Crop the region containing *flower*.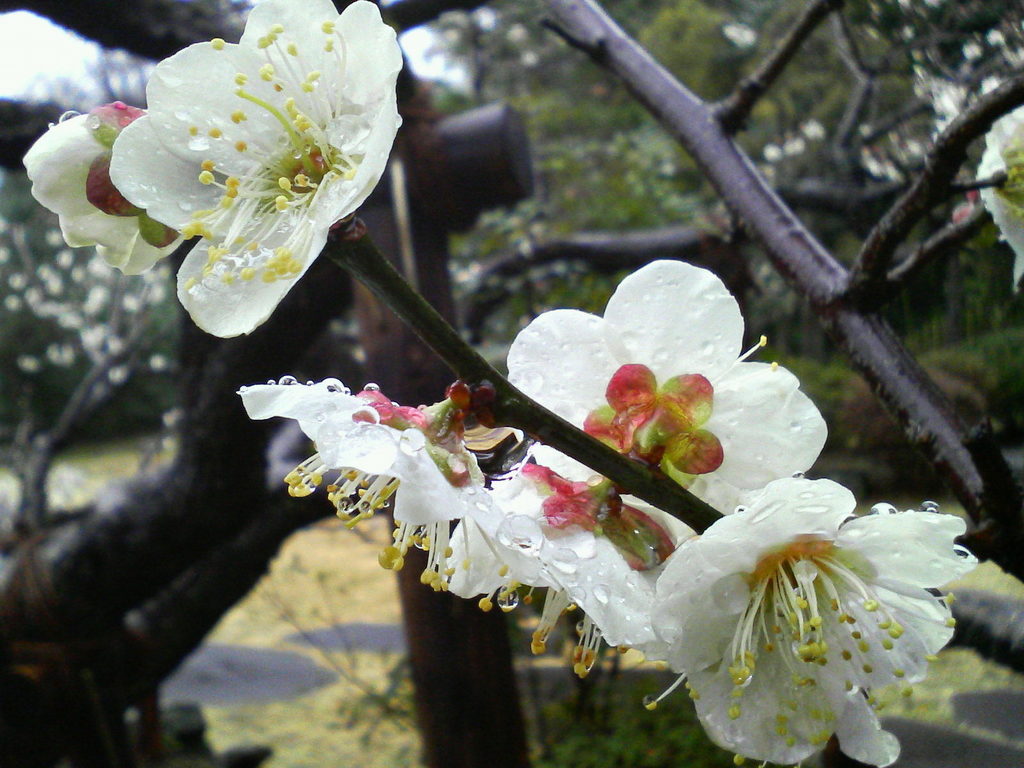
Crop region: left=230, top=373, right=541, bottom=577.
